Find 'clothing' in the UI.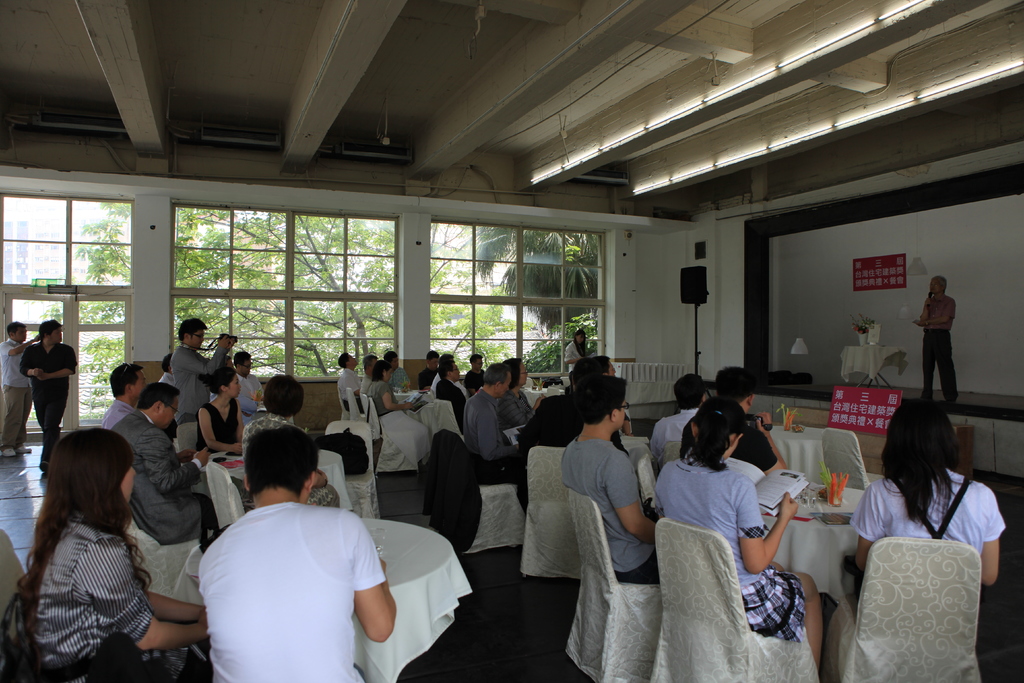
UI element at {"left": 639, "top": 456, "right": 807, "bottom": 645}.
